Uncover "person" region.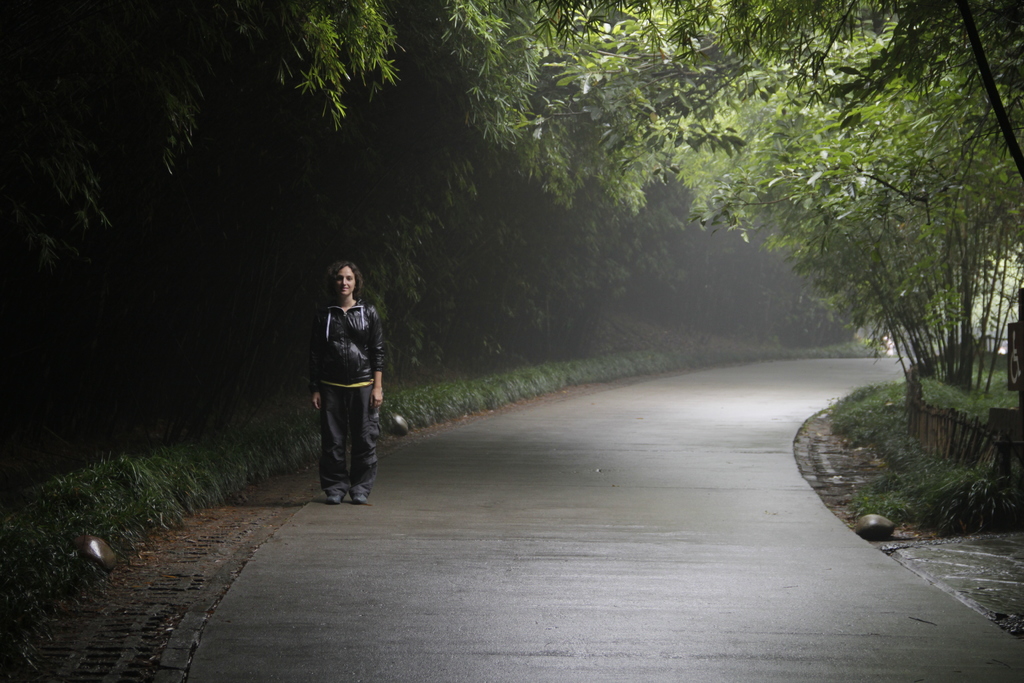
Uncovered: BBox(304, 253, 387, 513).
